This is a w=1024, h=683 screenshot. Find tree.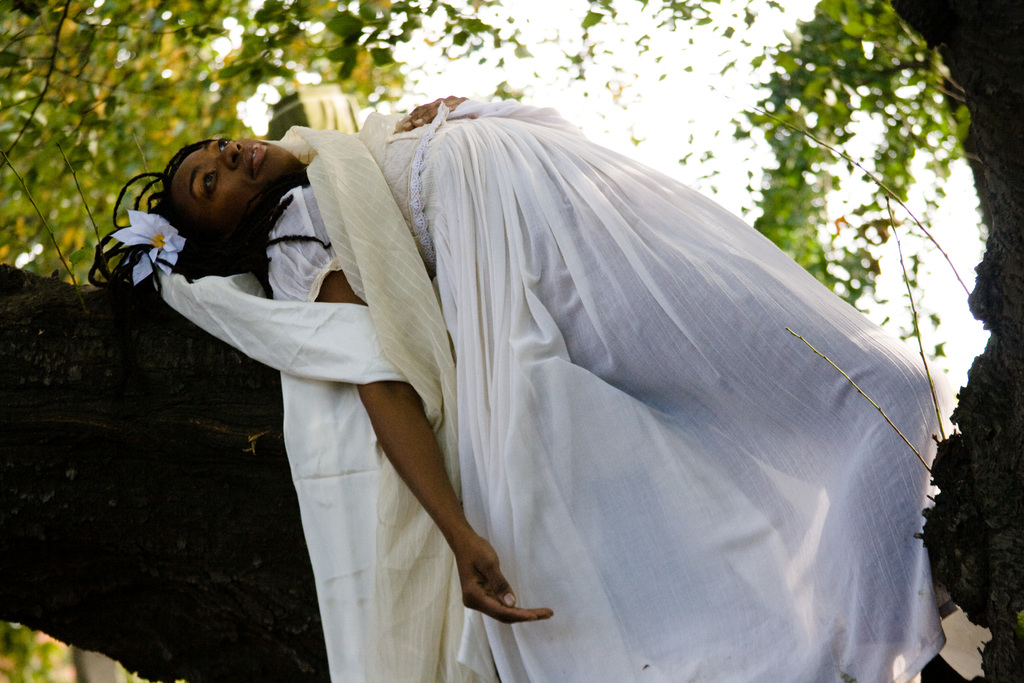
Bounding box: pyautogui.locateOnScreen(0, 0, 1023, 682).
